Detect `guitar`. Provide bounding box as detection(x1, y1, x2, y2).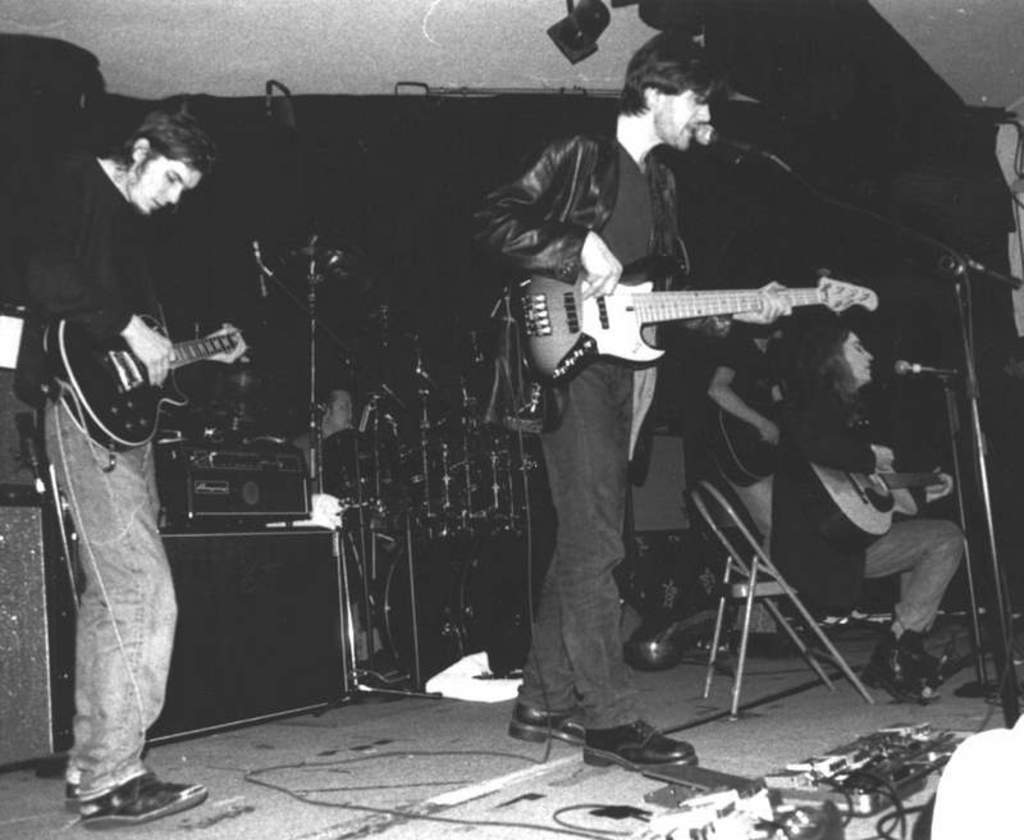
detection(59, 295, 253, 440).
